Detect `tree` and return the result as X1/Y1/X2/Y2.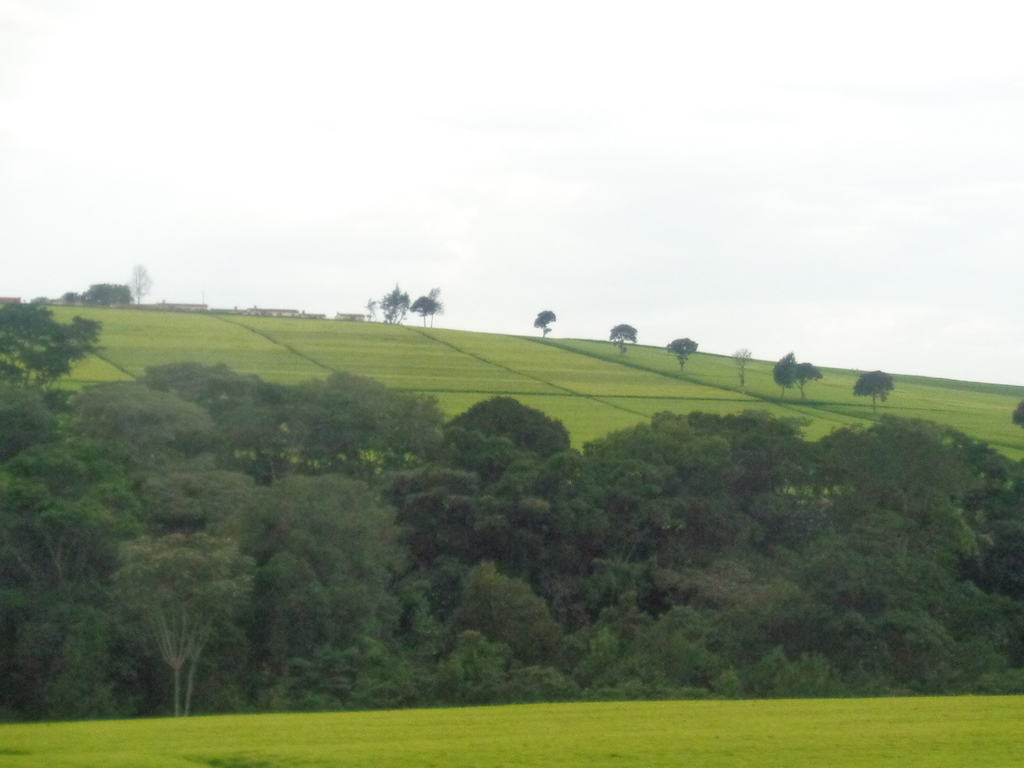
1013/396/1023/429.
